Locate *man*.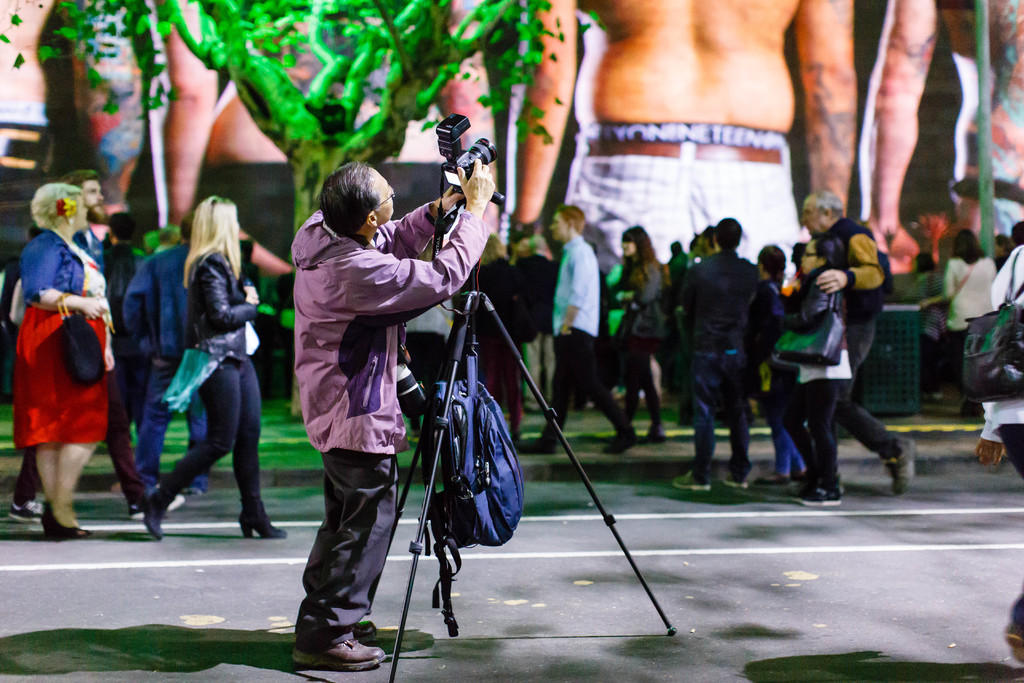
Bounding box: (x1=280, y1=153, x2=499, y2=671).
